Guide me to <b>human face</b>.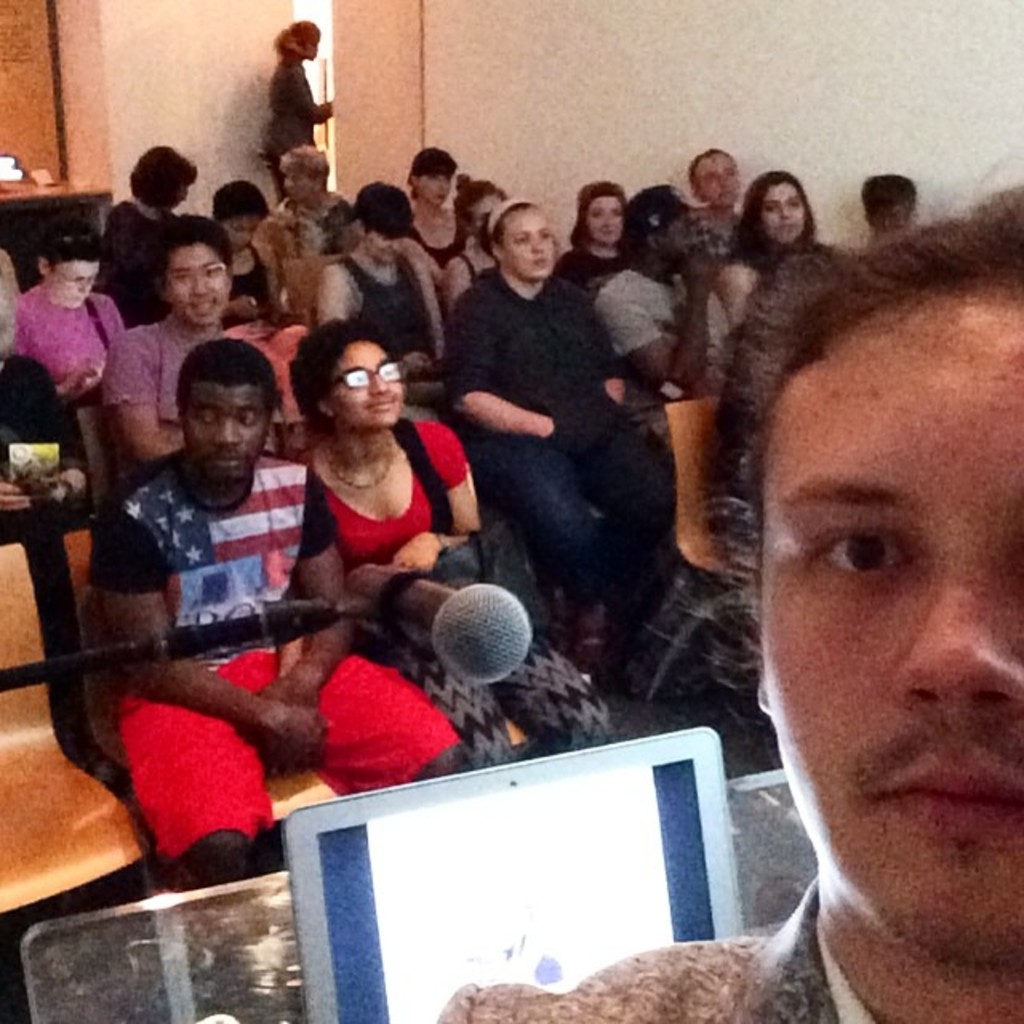
Guidance: [x1=586, y1=195, x2=616, y2=245].
